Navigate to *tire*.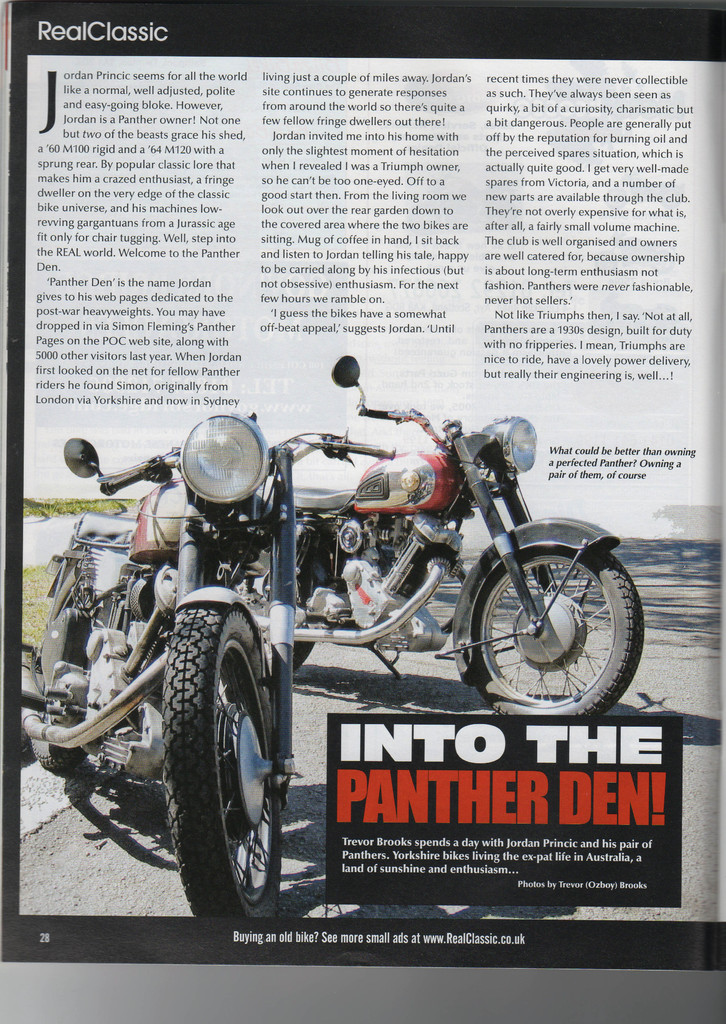
Navigation target: bbox=(263, 633, 325, 675).
